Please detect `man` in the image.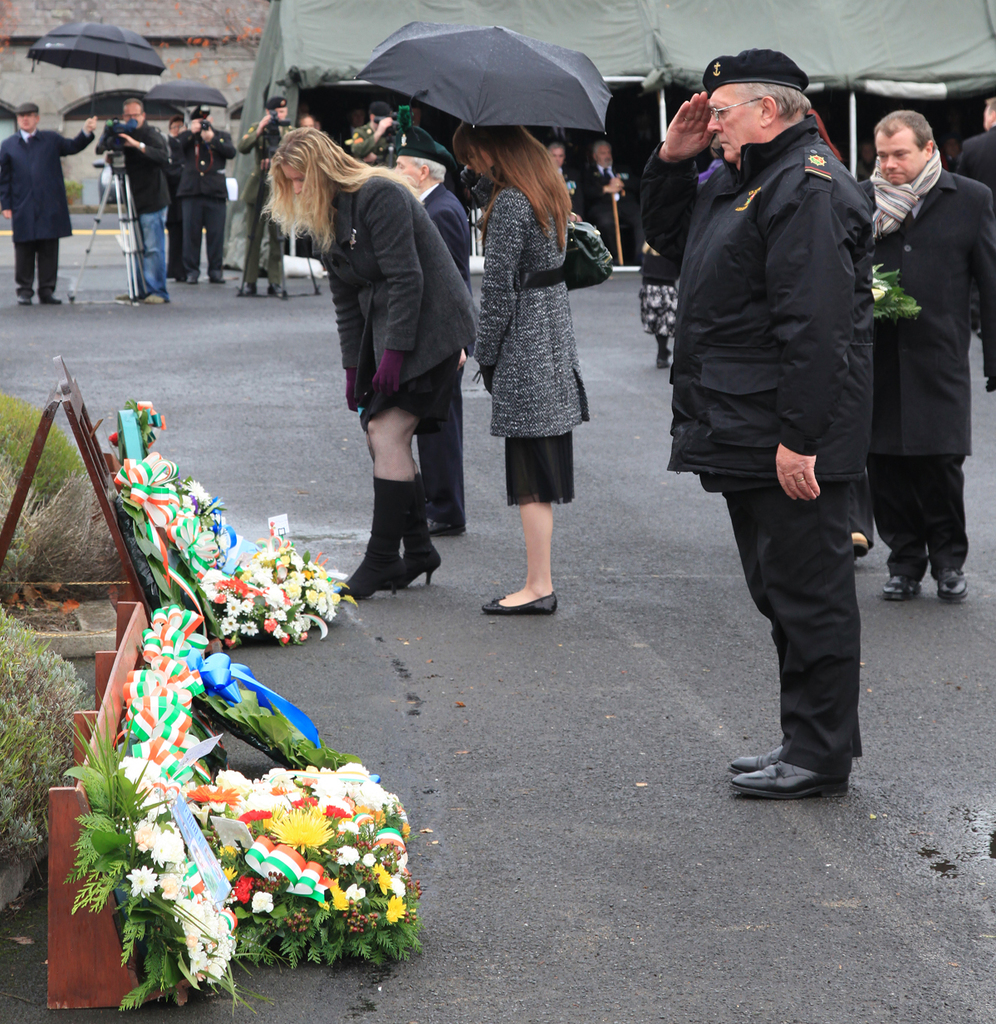
locate(346, 99, 400, 166).
